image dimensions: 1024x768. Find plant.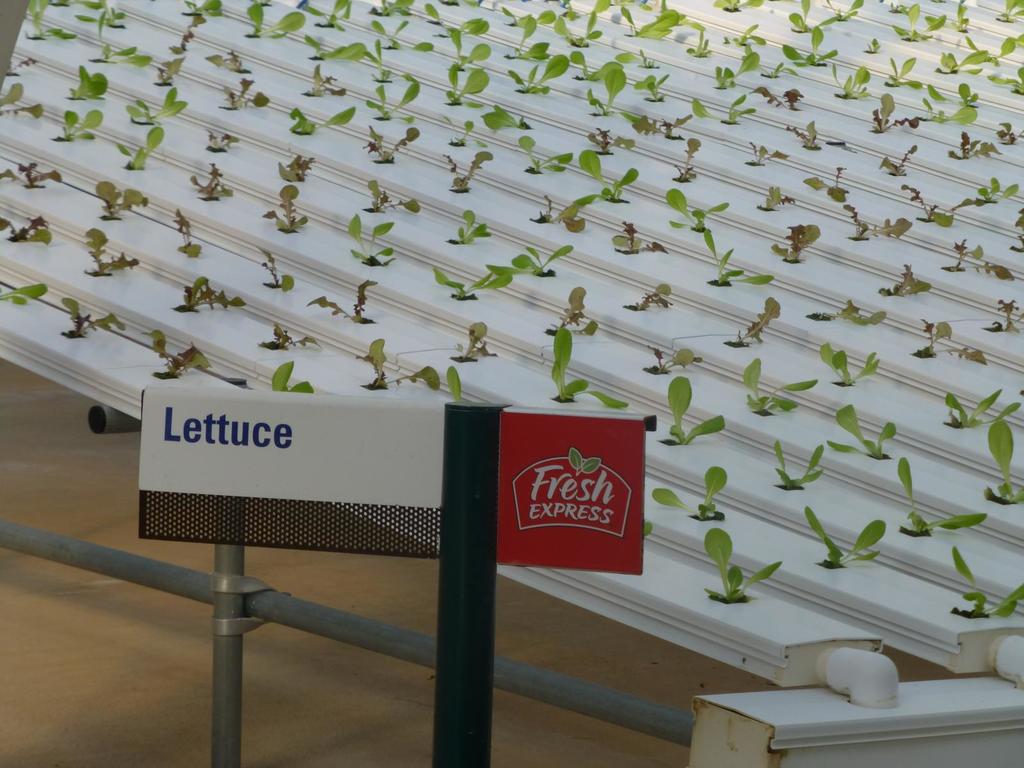
[x1=67, y1=66, x2=114, y2=103].
